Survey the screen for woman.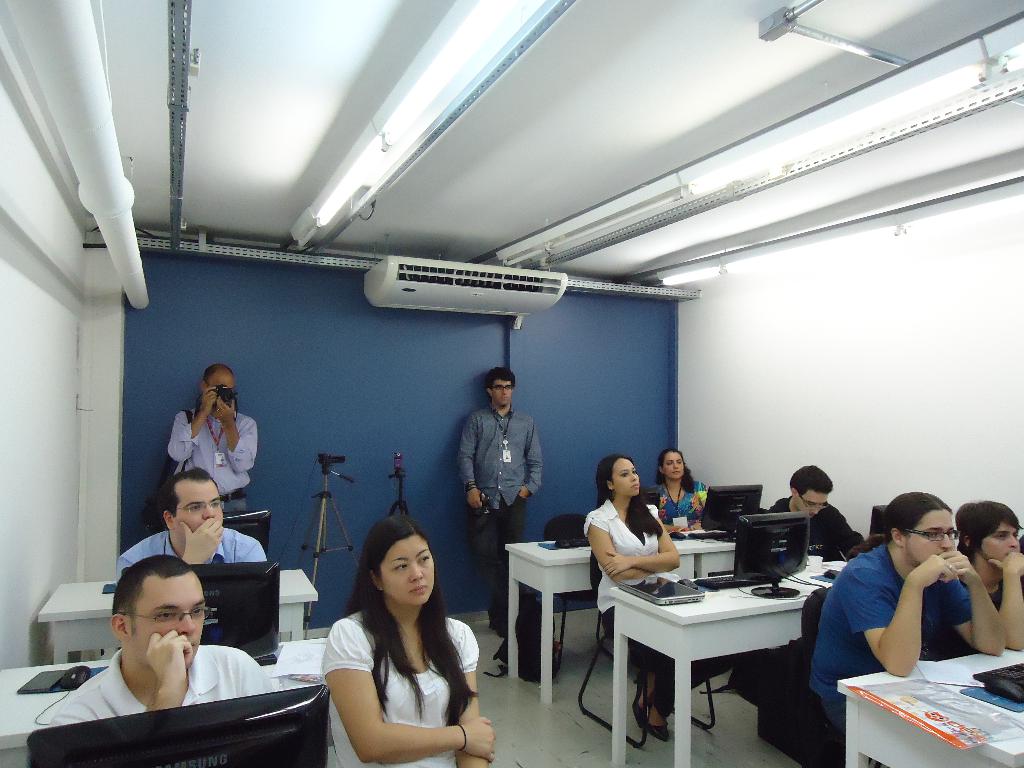
Survey found: locate(313, 520, 481, 767).
